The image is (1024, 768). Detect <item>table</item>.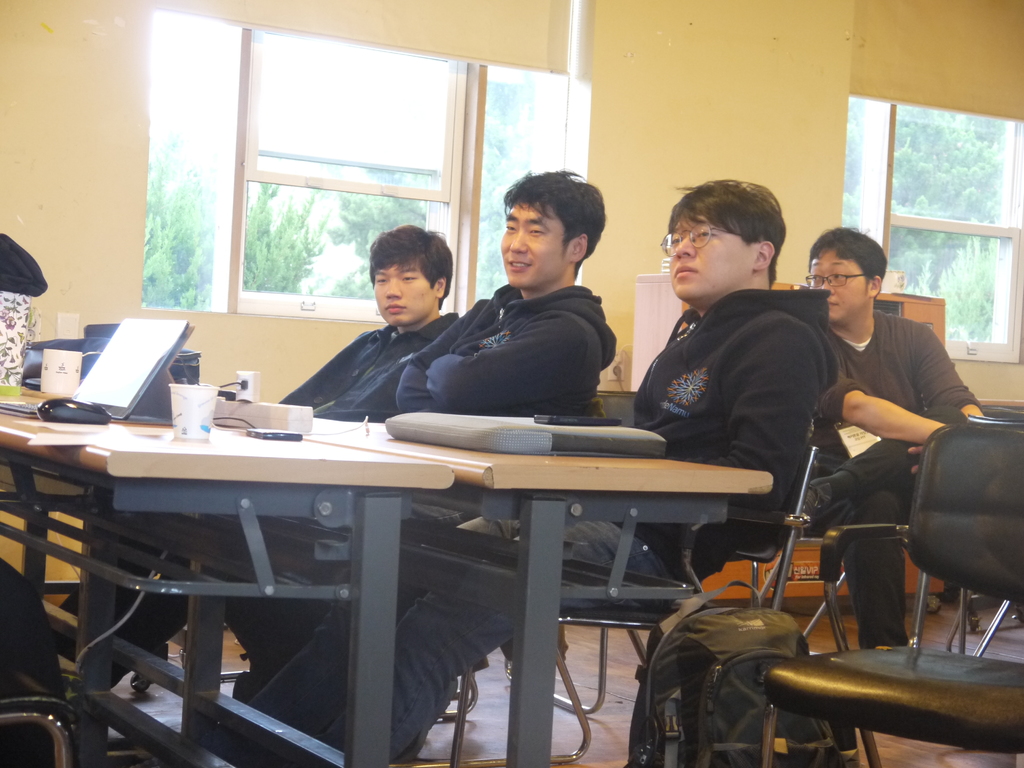
Detection: <region>0, 373, 456, 767</region>.
